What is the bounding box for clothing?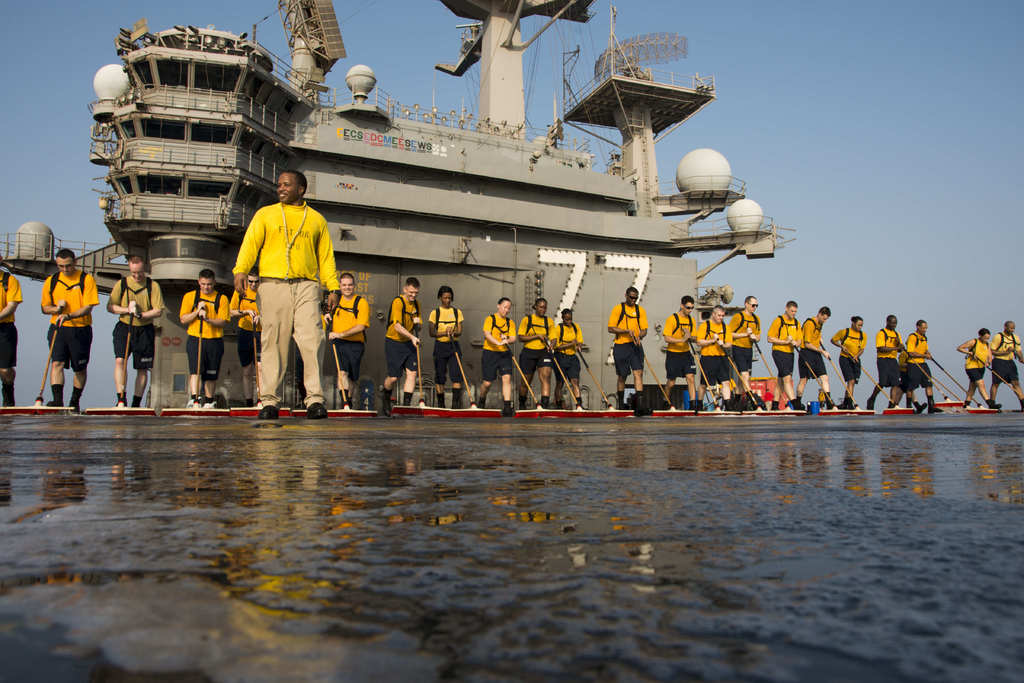
[left=230, top=163, right=327, bottom=405].
